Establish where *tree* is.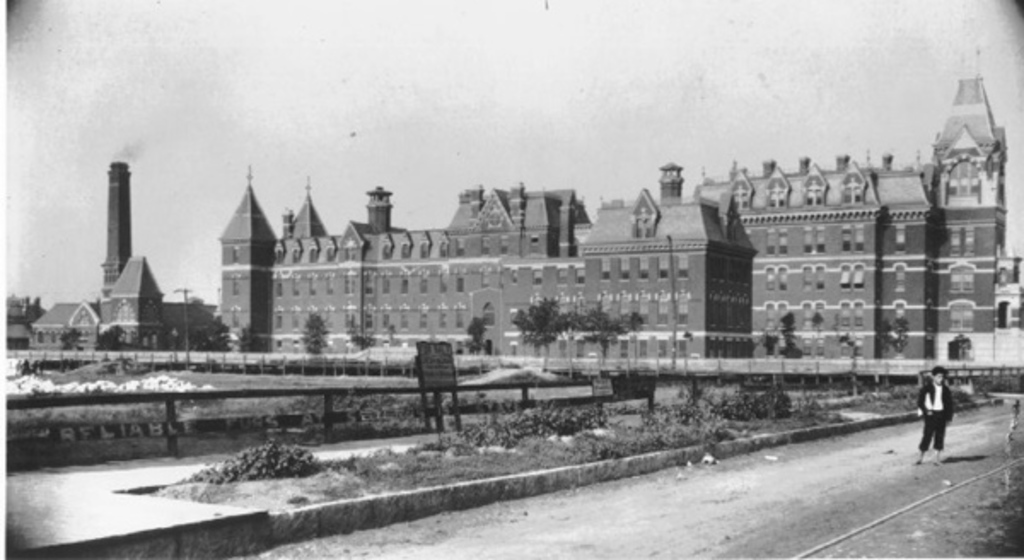
Established at l=237, t=326, r=263, b=355.
